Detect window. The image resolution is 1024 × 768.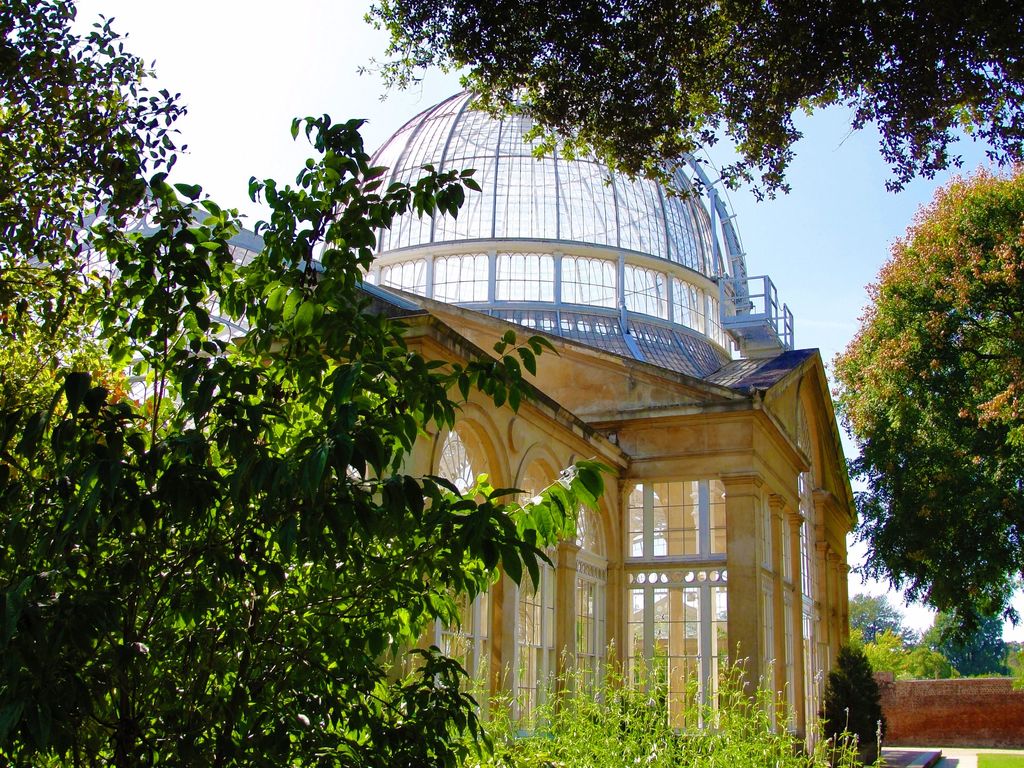
locate(572, 494, 609, 559).
